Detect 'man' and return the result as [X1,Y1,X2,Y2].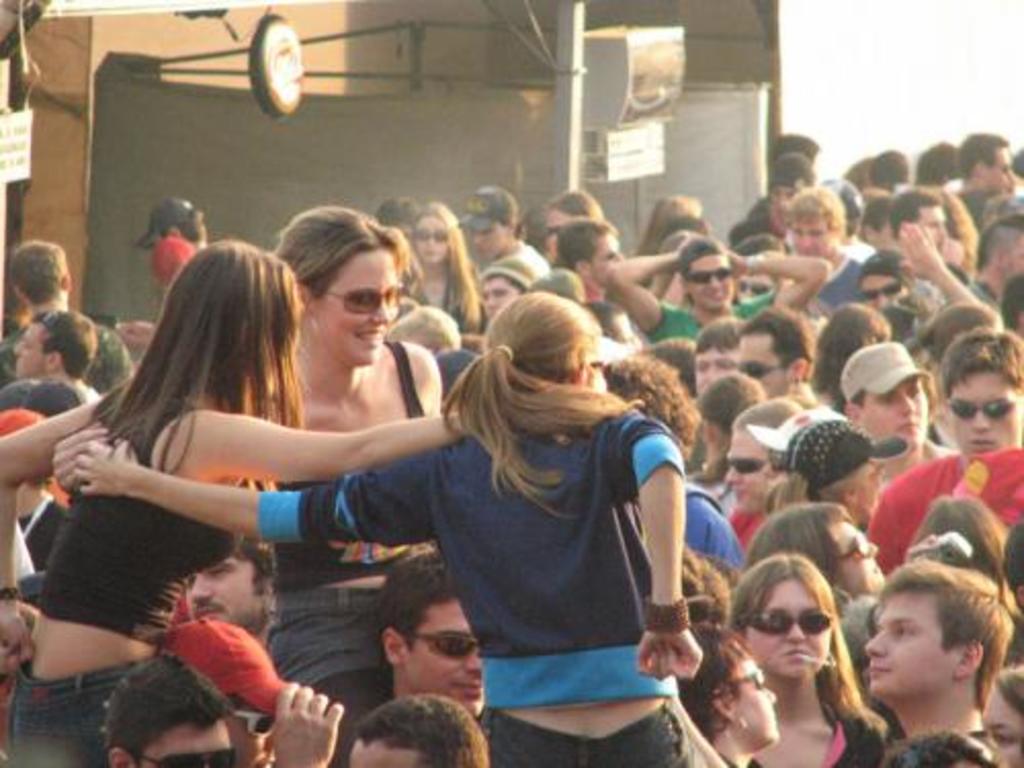
[866,326,1022,571].
